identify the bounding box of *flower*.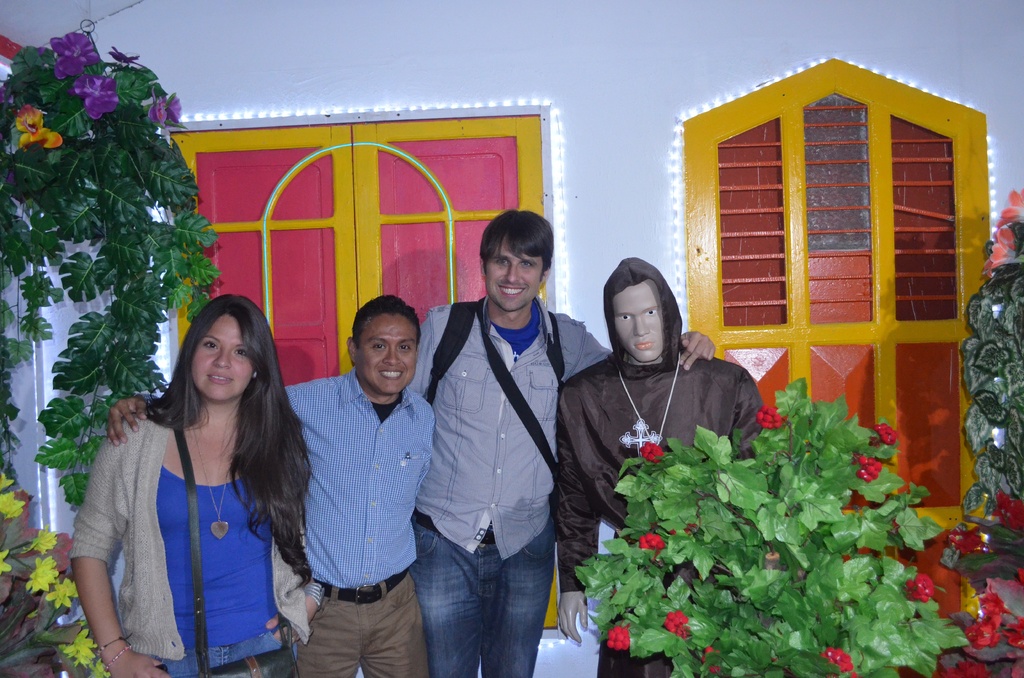
0, 547, 13, 578.
